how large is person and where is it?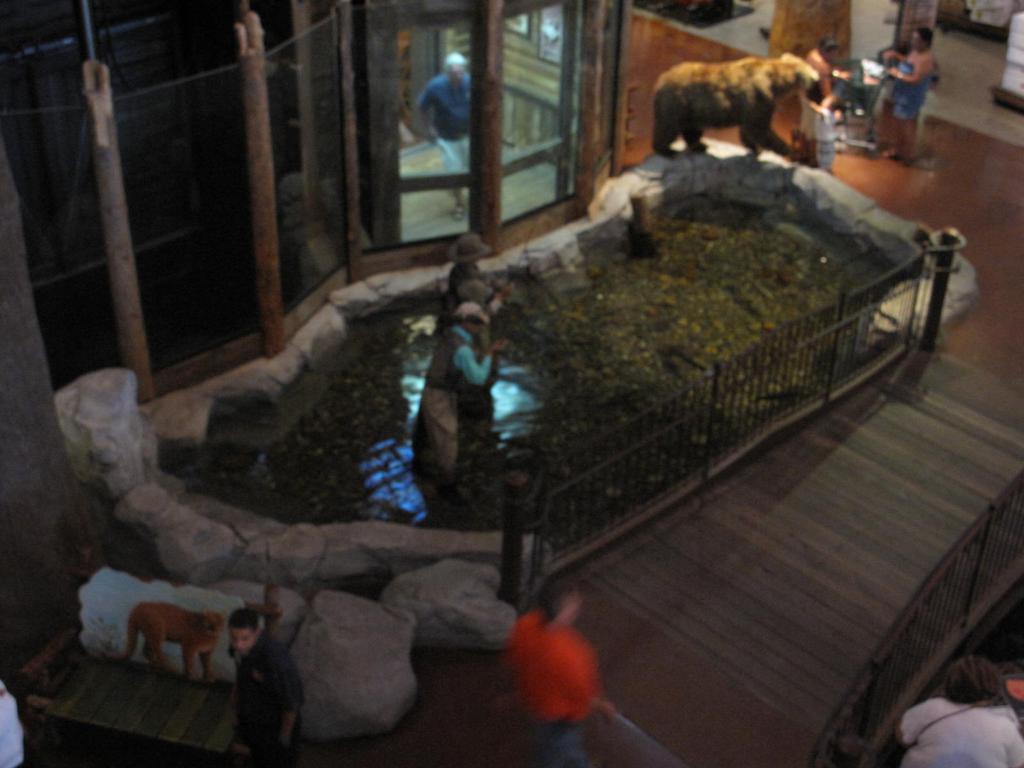
Bounding box: Rect(891, 660, 1023, 767).
